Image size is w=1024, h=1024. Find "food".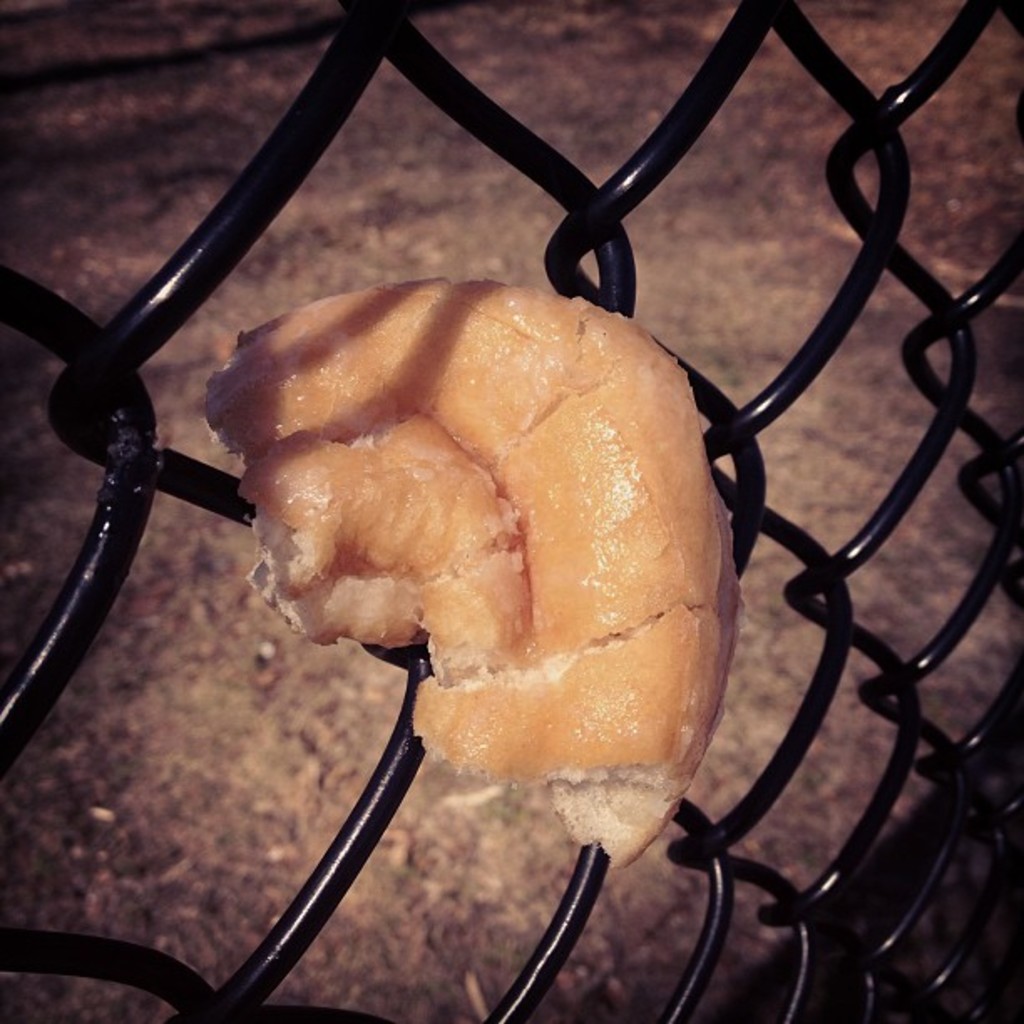
region(216, 273, 728, 818).
